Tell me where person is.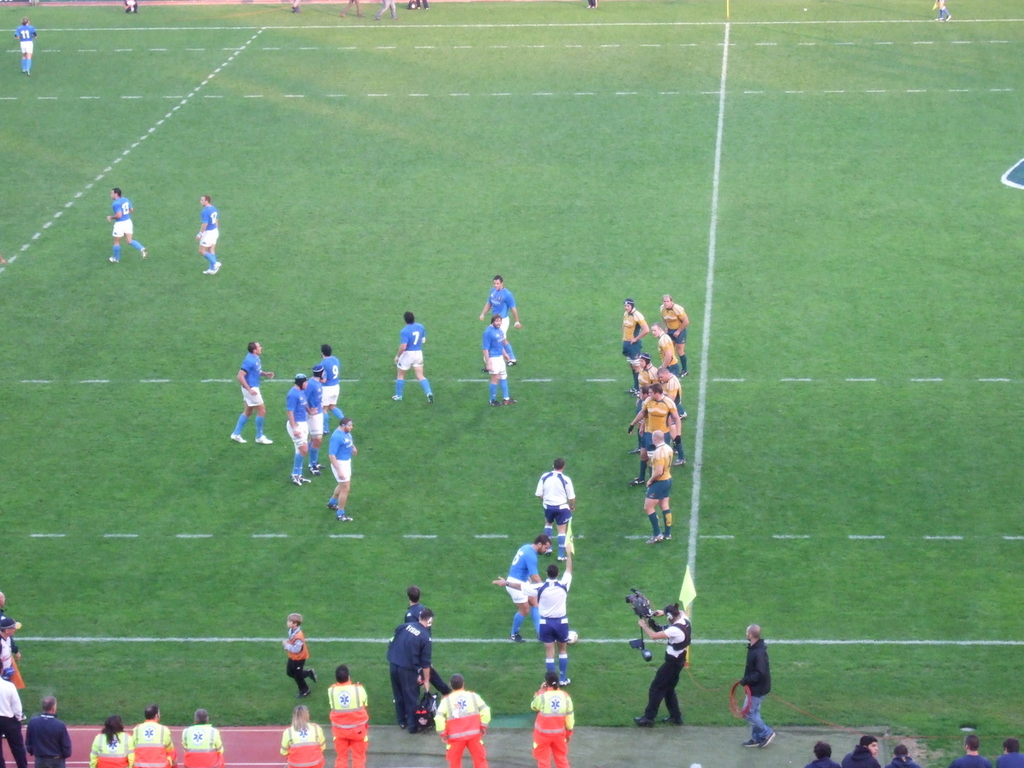
person is at region(197, 194, 217, 273).
